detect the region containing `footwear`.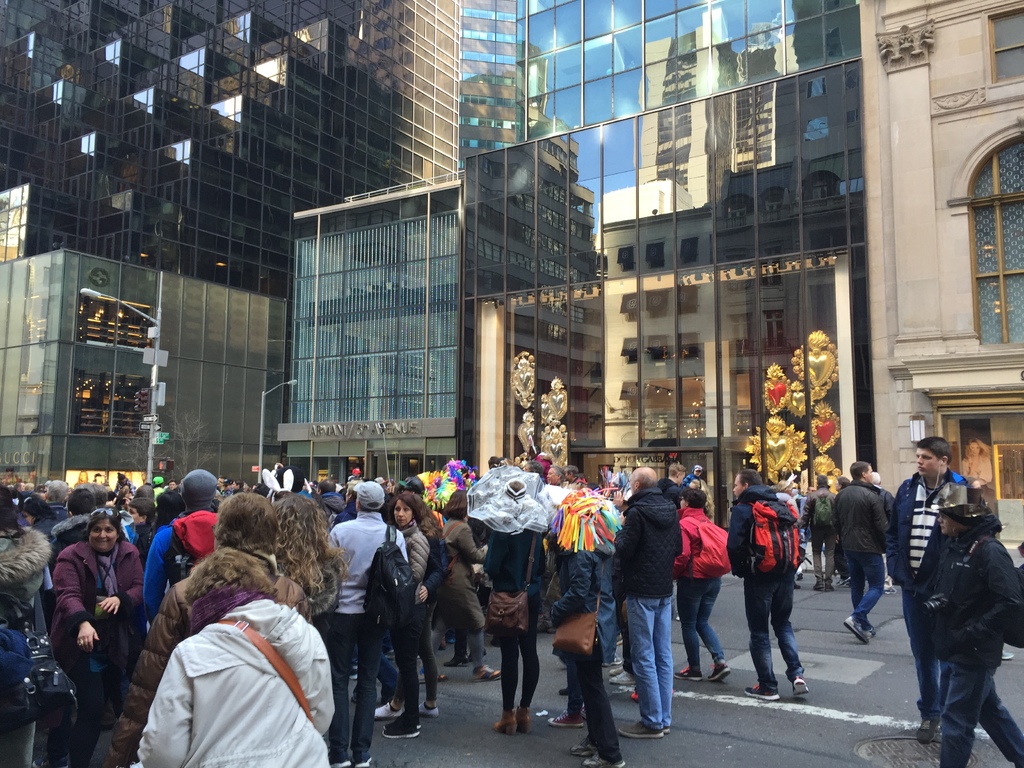
416,671,457,685.
